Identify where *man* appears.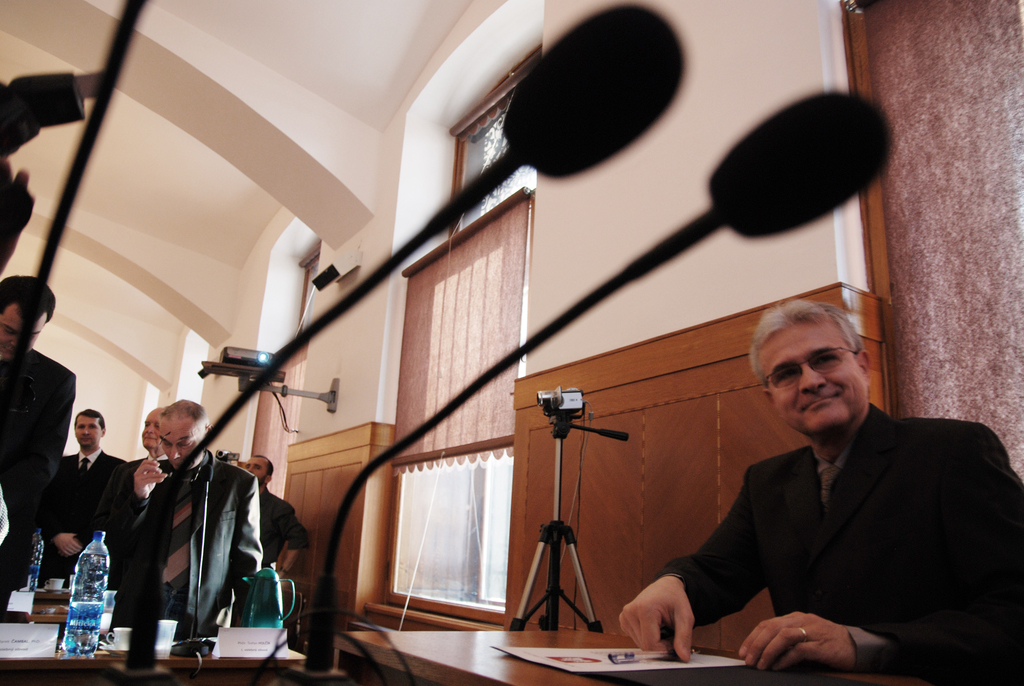
Appears at left=236, top=458, right=304, bottom=619.
